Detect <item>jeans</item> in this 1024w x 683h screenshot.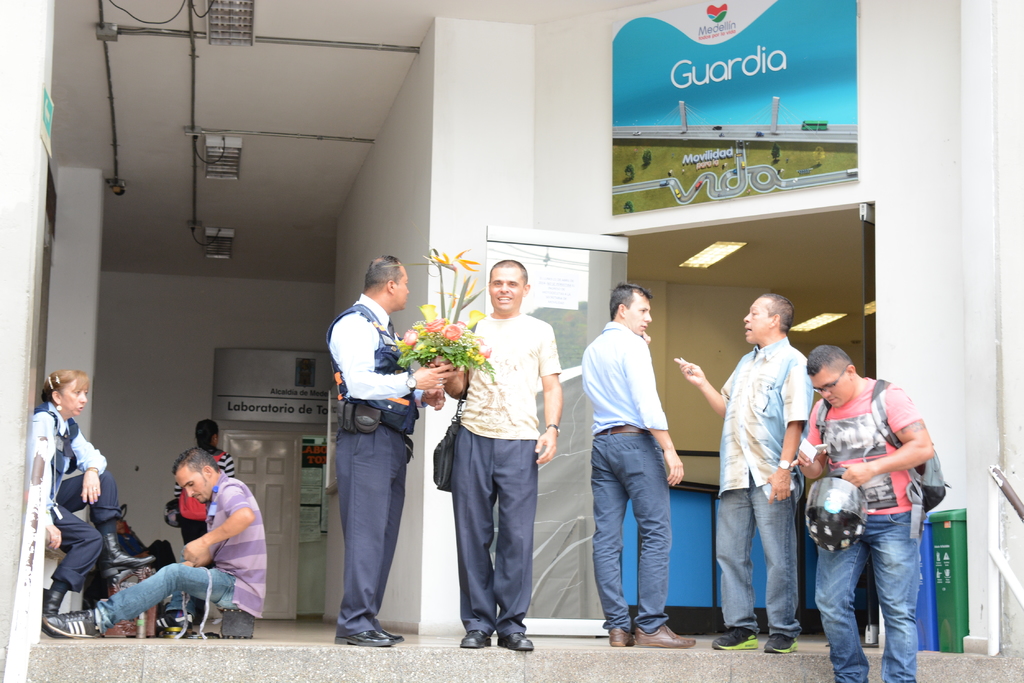
Detection: region(805, 500, 915, 662).
